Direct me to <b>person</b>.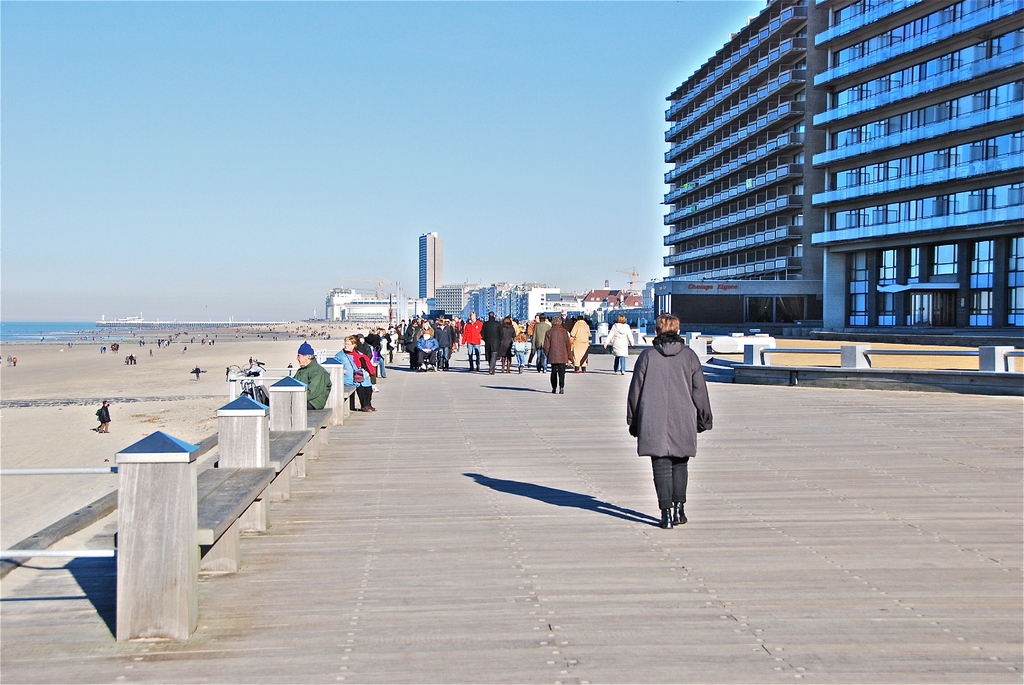
Direction: bbox=(402, 311, 424, 366).
